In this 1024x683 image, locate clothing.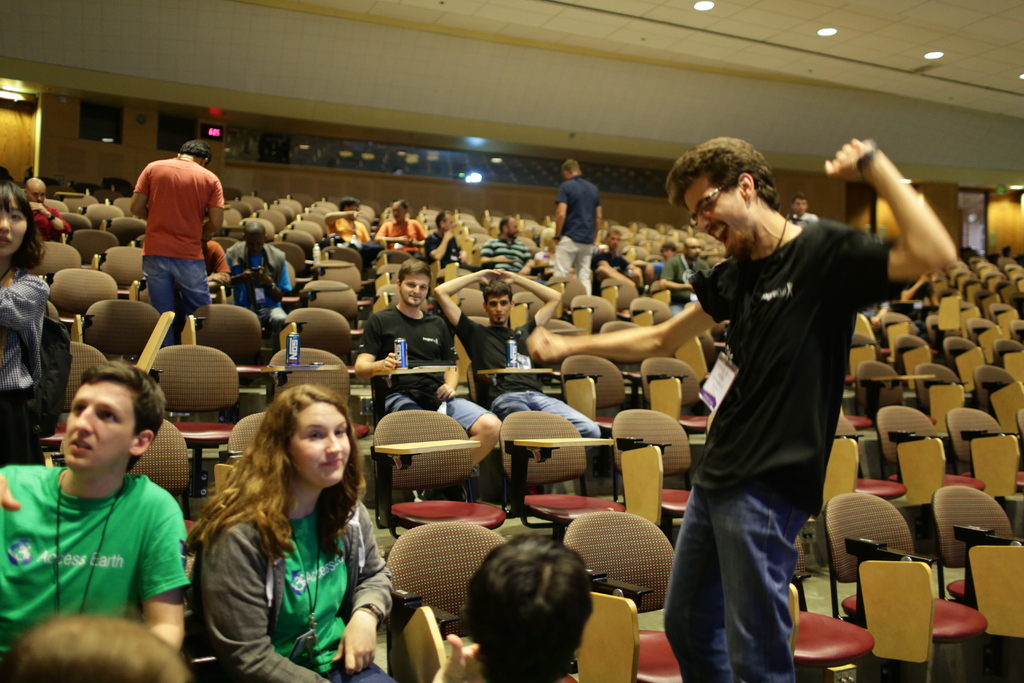
Bounding box: bbox=(787, 211, 824, 222).
